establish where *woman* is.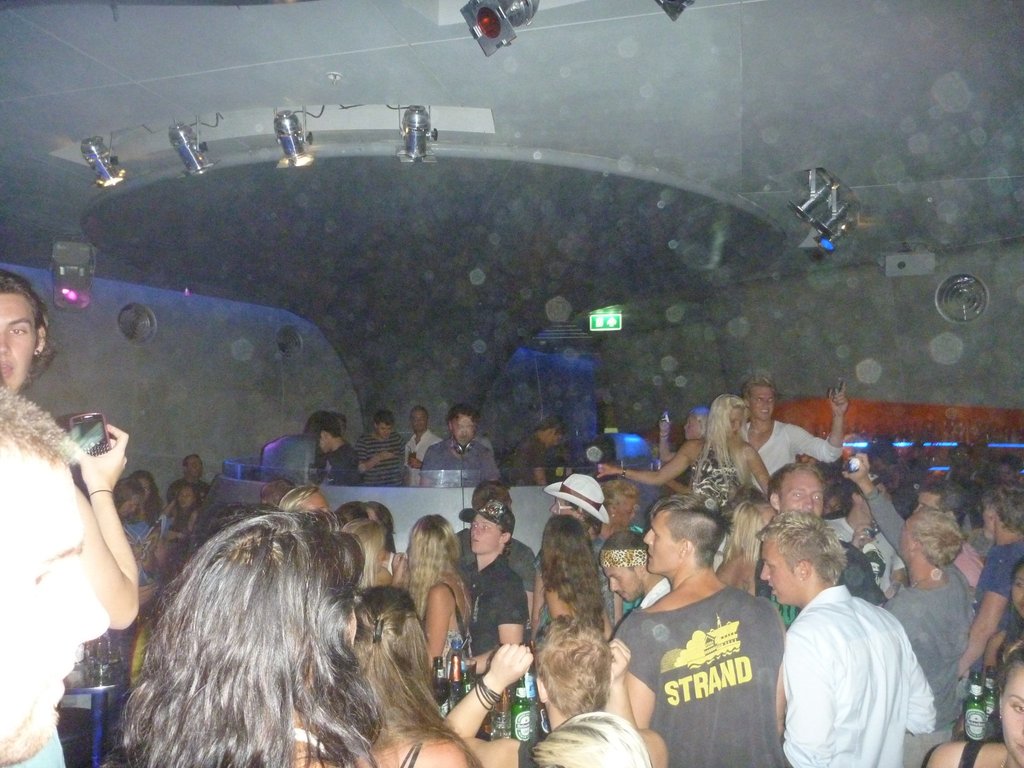
Established at 598, 389, 771, 511.
